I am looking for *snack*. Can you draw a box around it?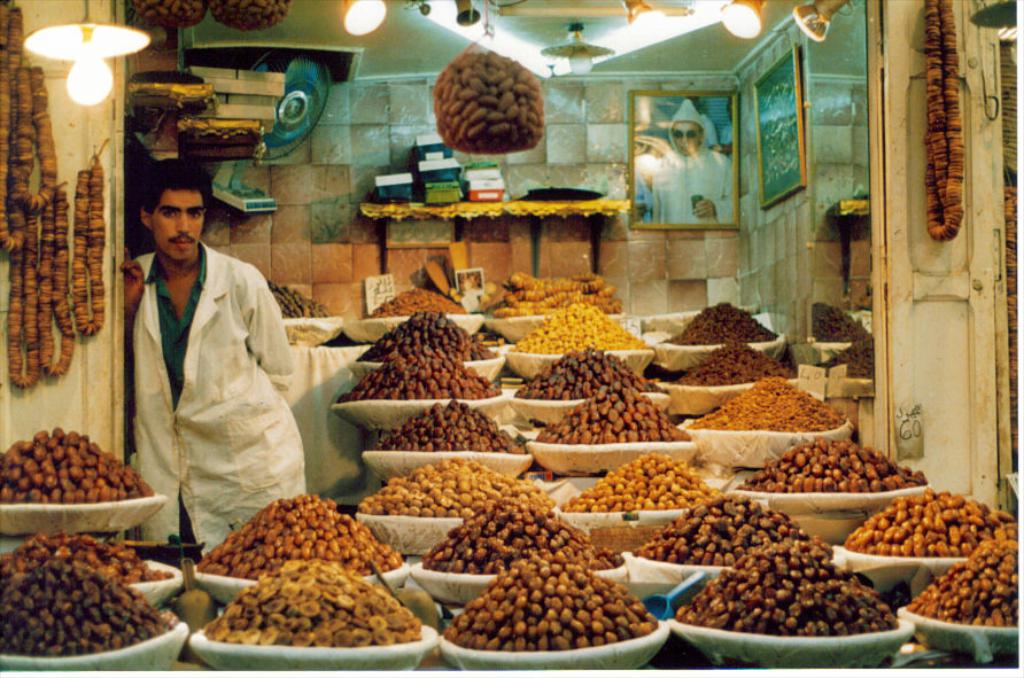
Sure, the bounding box is <region>695, 376, 858, 441</region>.
